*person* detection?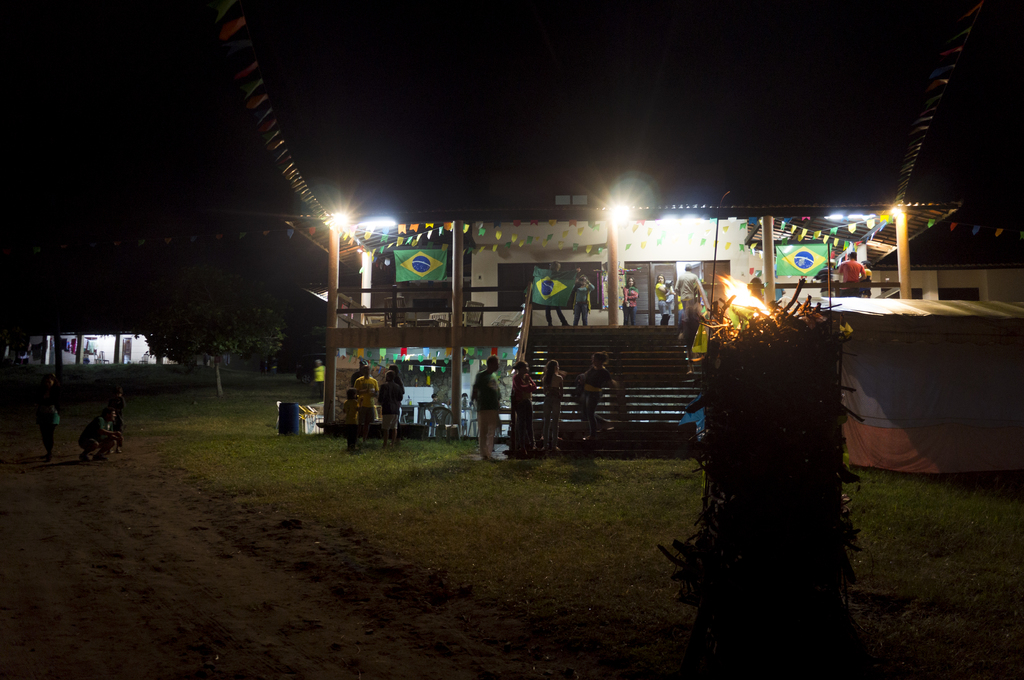
(x1=538, y1=360, x2=565, y2=452)
